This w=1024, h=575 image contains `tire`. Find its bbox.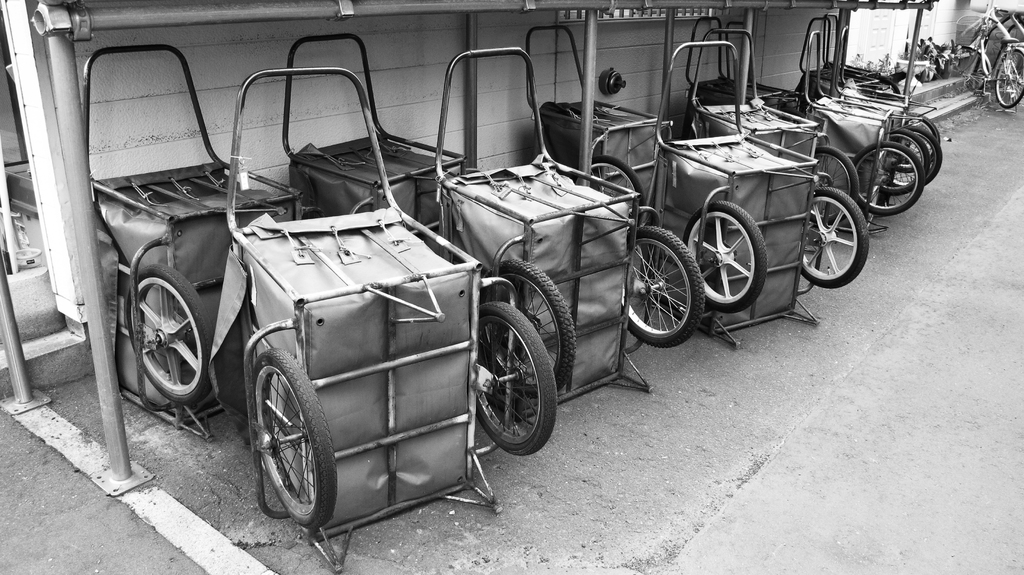
Rect(481, 258, 577, 398).
